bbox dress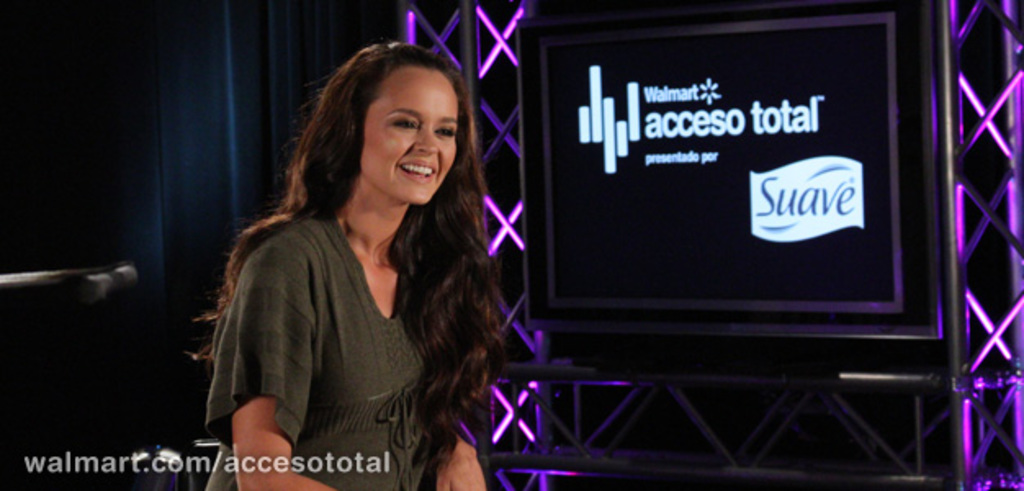
box(204, 218, 429, 489)
